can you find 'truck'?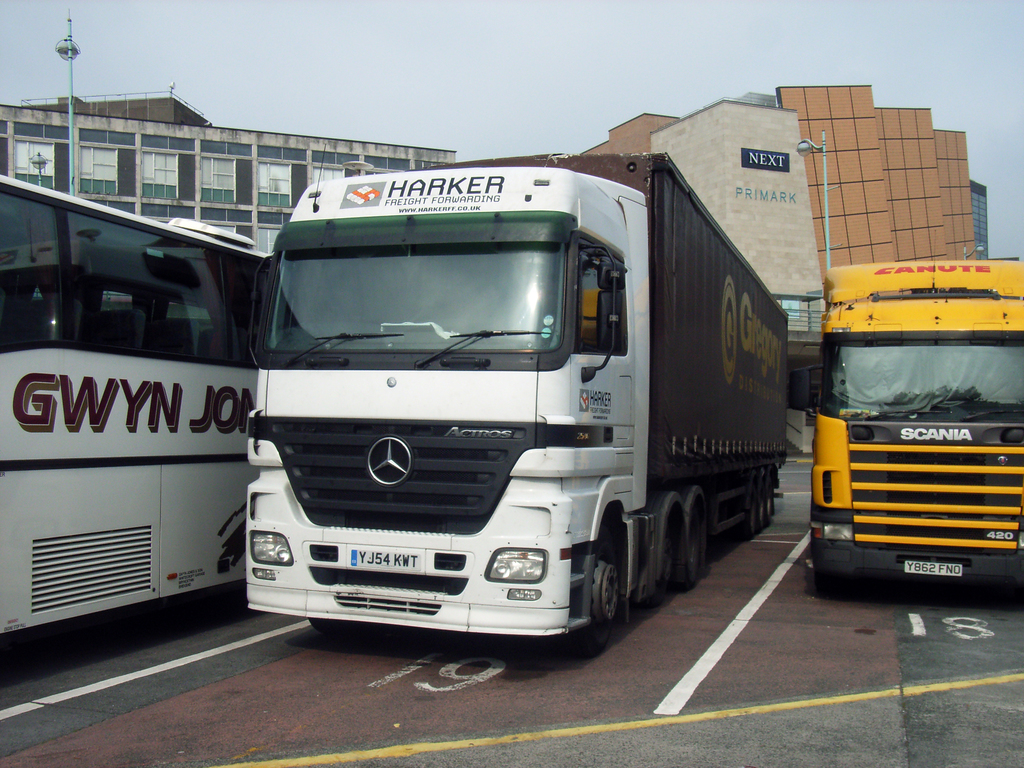
Yes, bounding box: box(810, 255, 1023, 594).
